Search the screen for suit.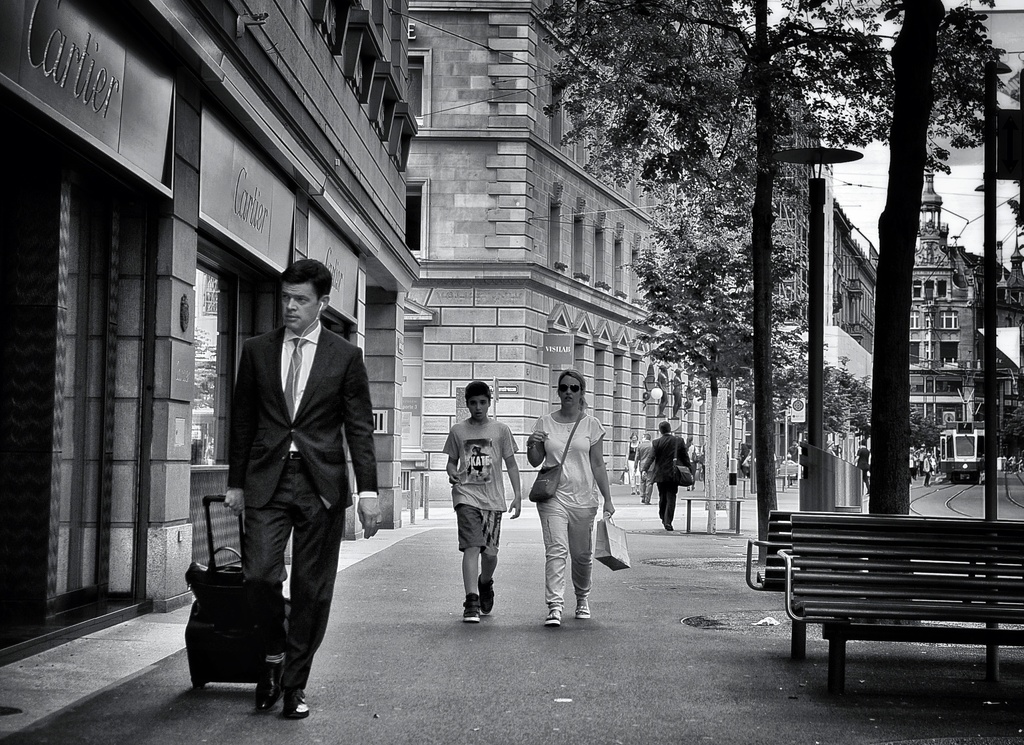
Found at [186, 304, 380, 716].
